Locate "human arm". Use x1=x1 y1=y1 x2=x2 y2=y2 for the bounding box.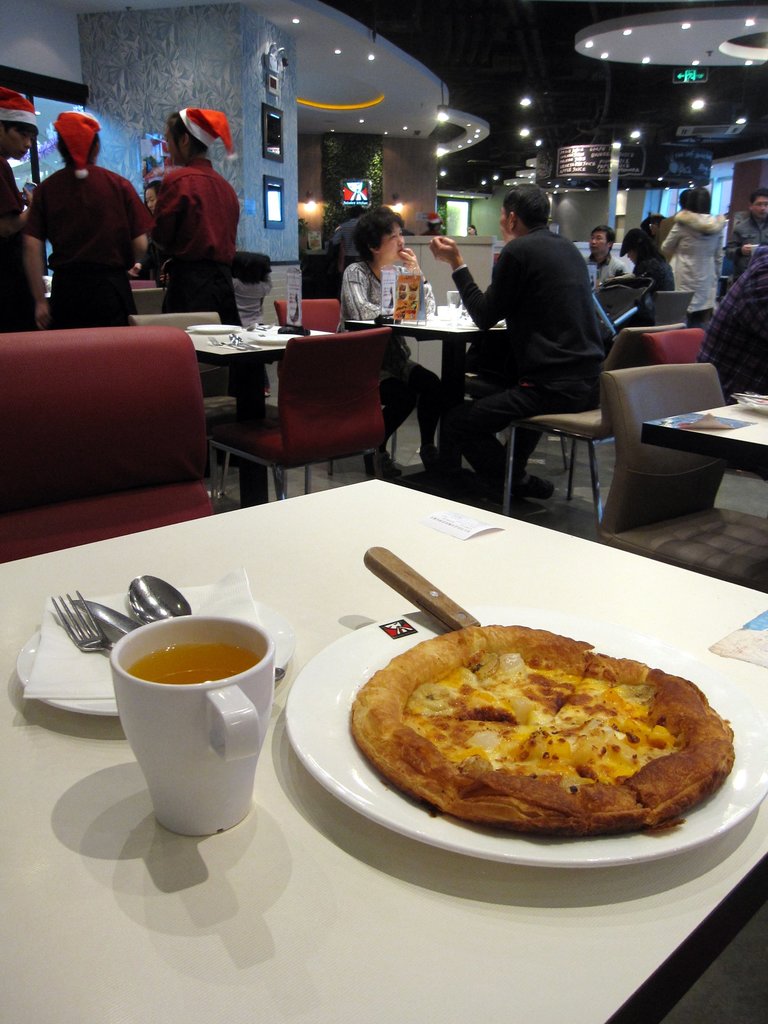
x1=20 y1=190 x2=48 y2=330.
